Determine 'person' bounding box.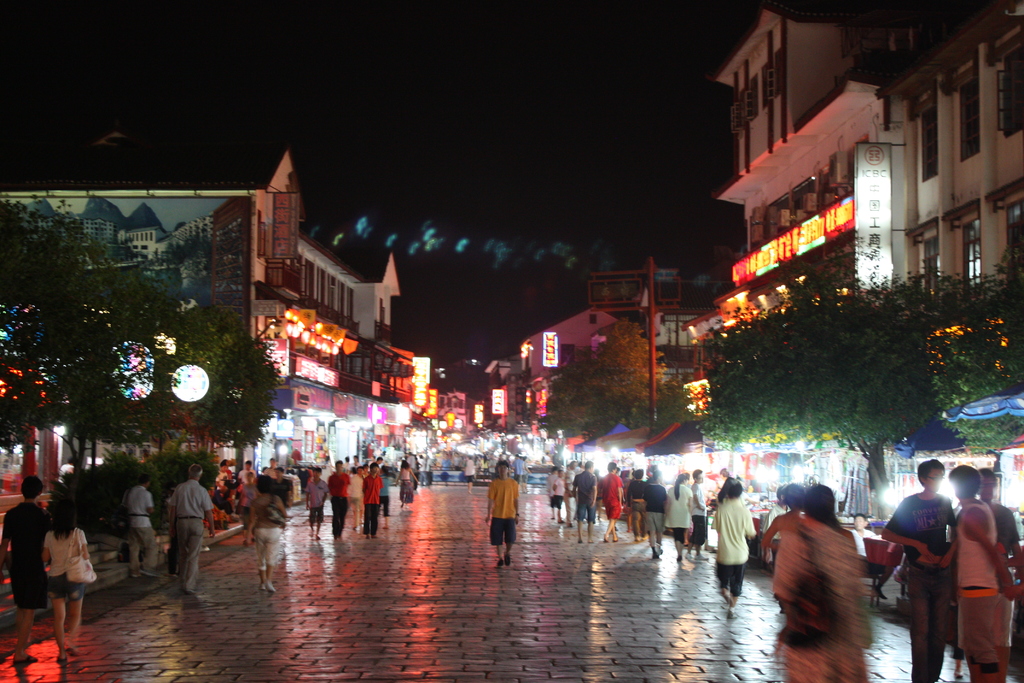
Determined: select_region(37, 504, 90, 664).
